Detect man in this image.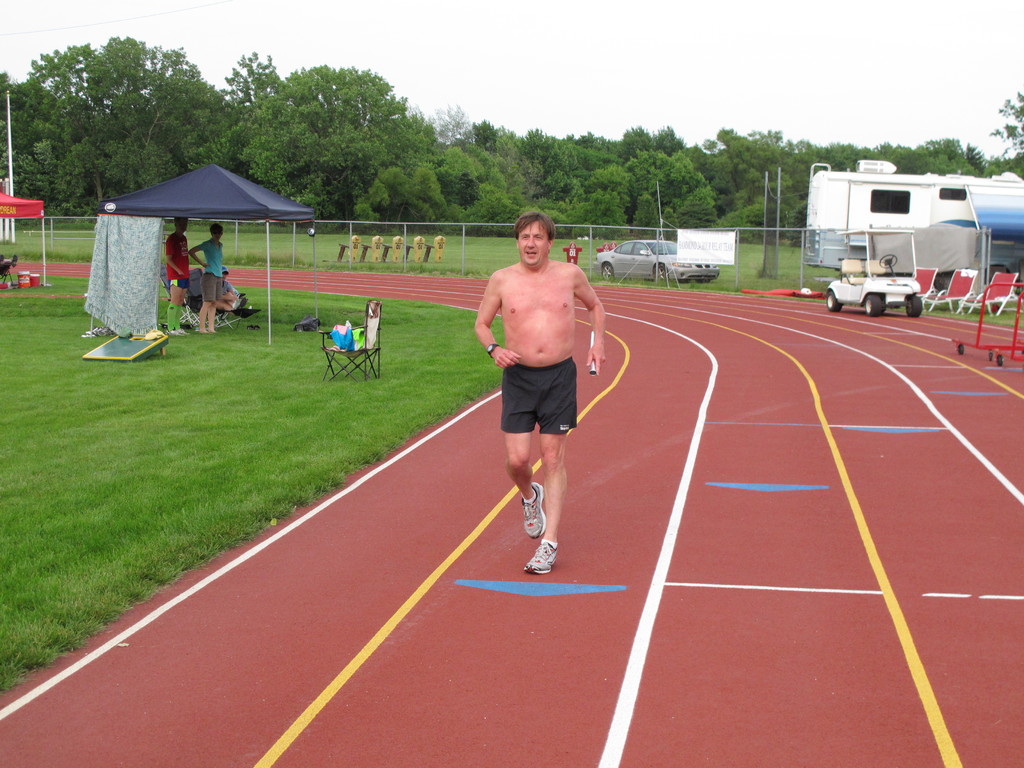
Detection: l=190, t=228, r=227, b=330.
